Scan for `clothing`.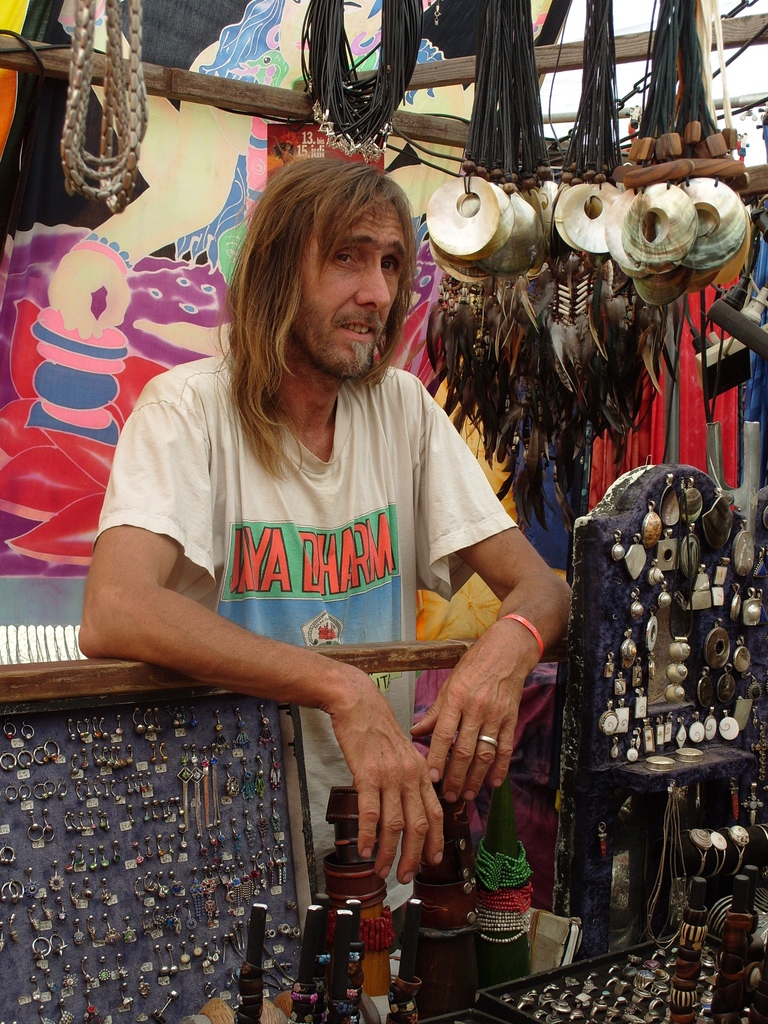
Scan result: 118 321 508 865.
